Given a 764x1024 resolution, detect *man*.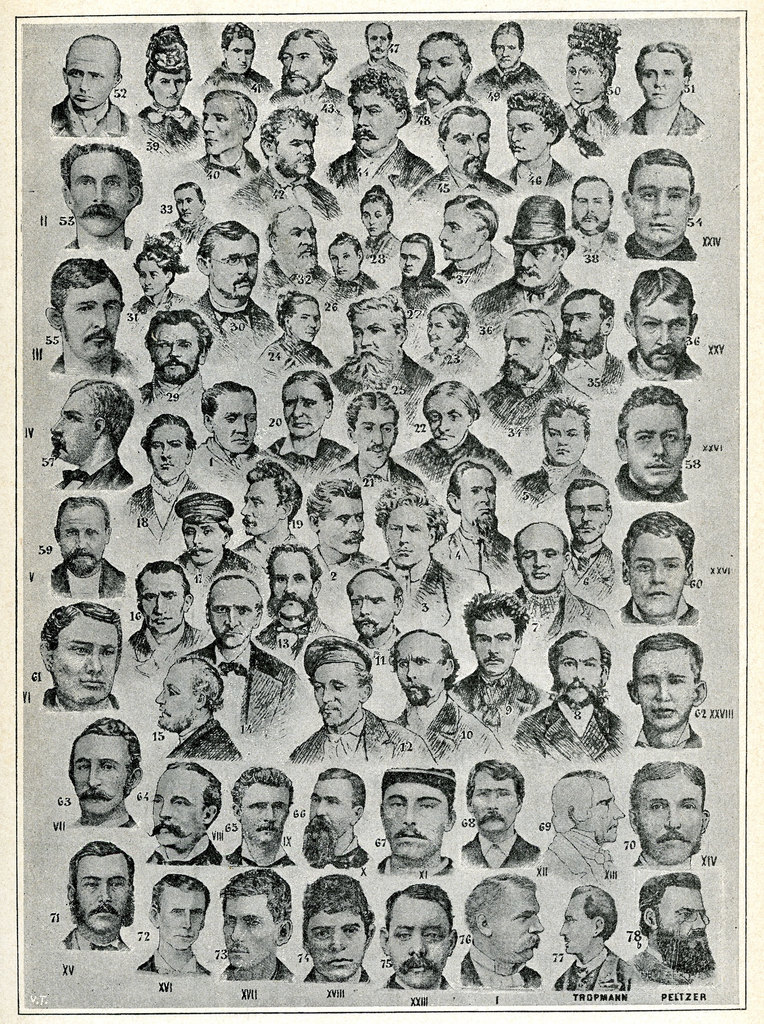
left=145, top=762, right=224, bottom=868.
